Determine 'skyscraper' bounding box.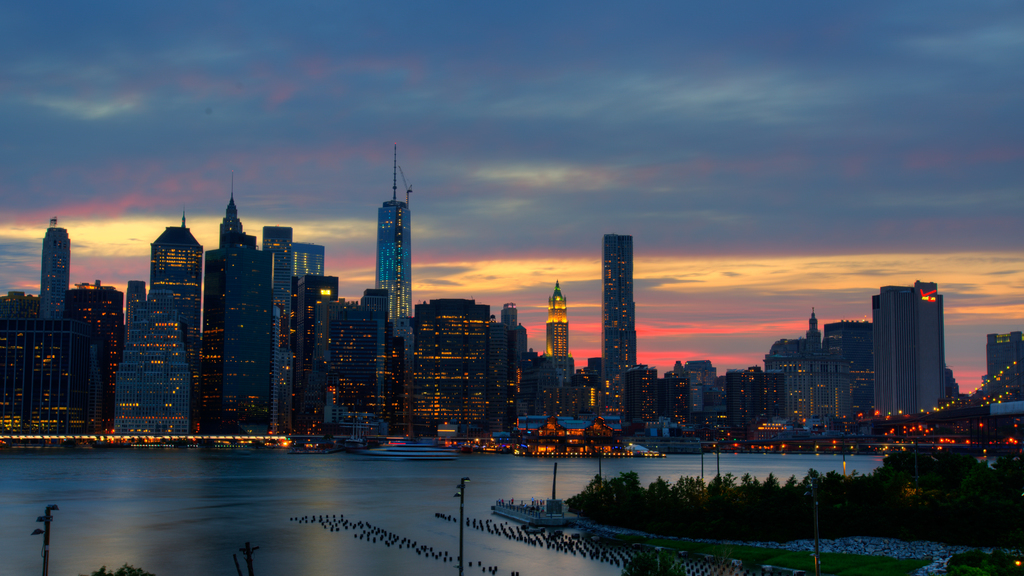
Determined: bbox(604, 231, 634, 413).
